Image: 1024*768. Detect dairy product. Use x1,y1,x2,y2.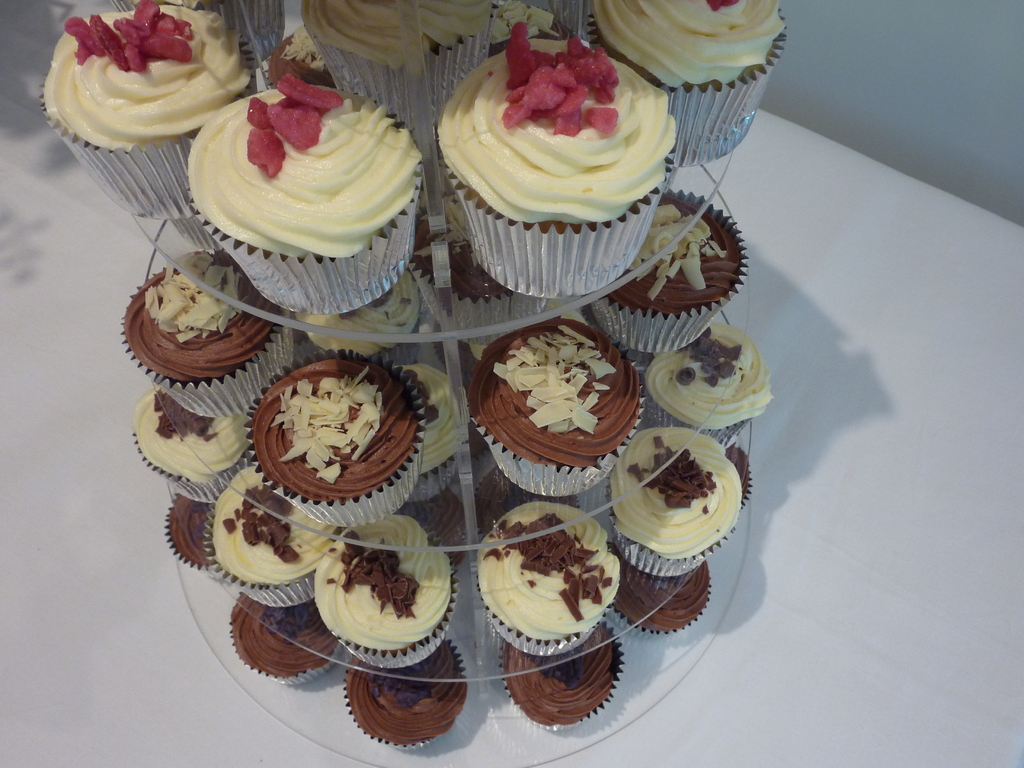
445,48,683,250.
